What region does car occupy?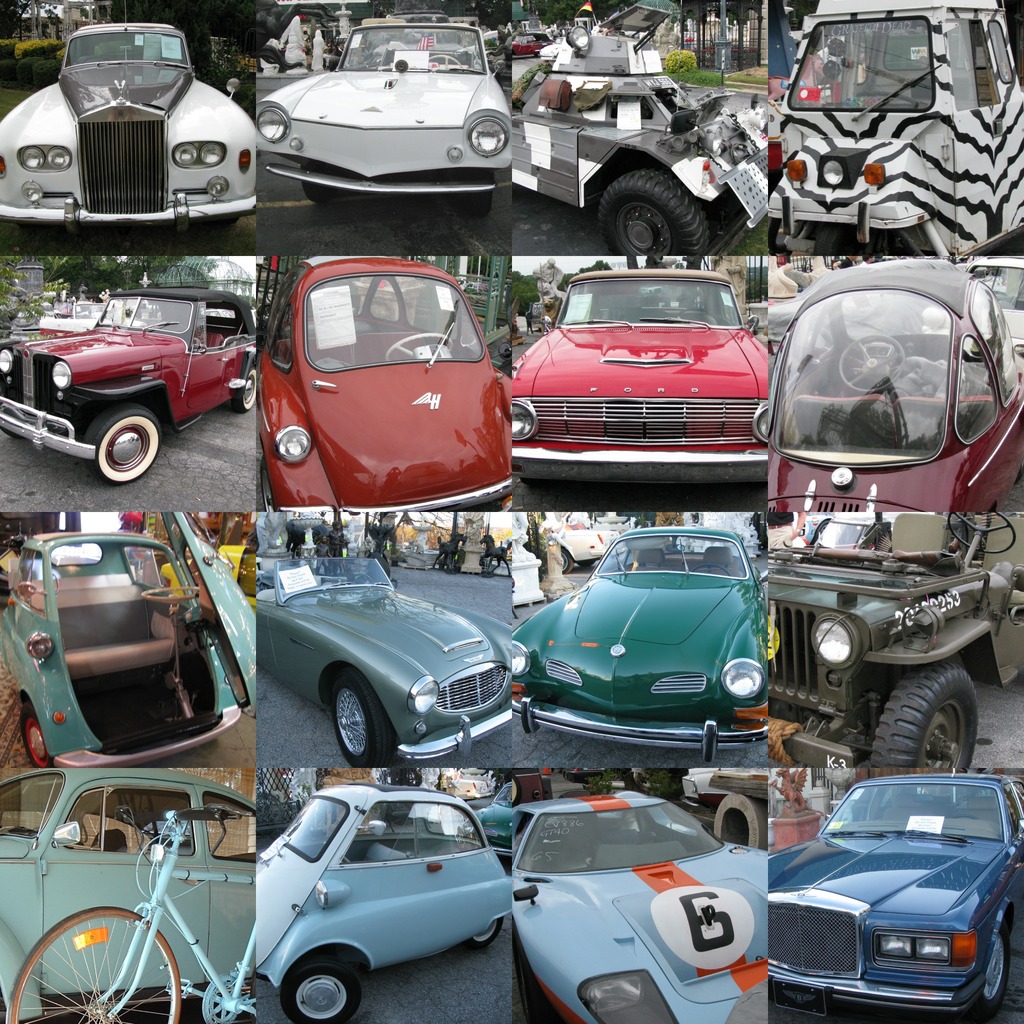
box(7, 772, 255, 1020).
